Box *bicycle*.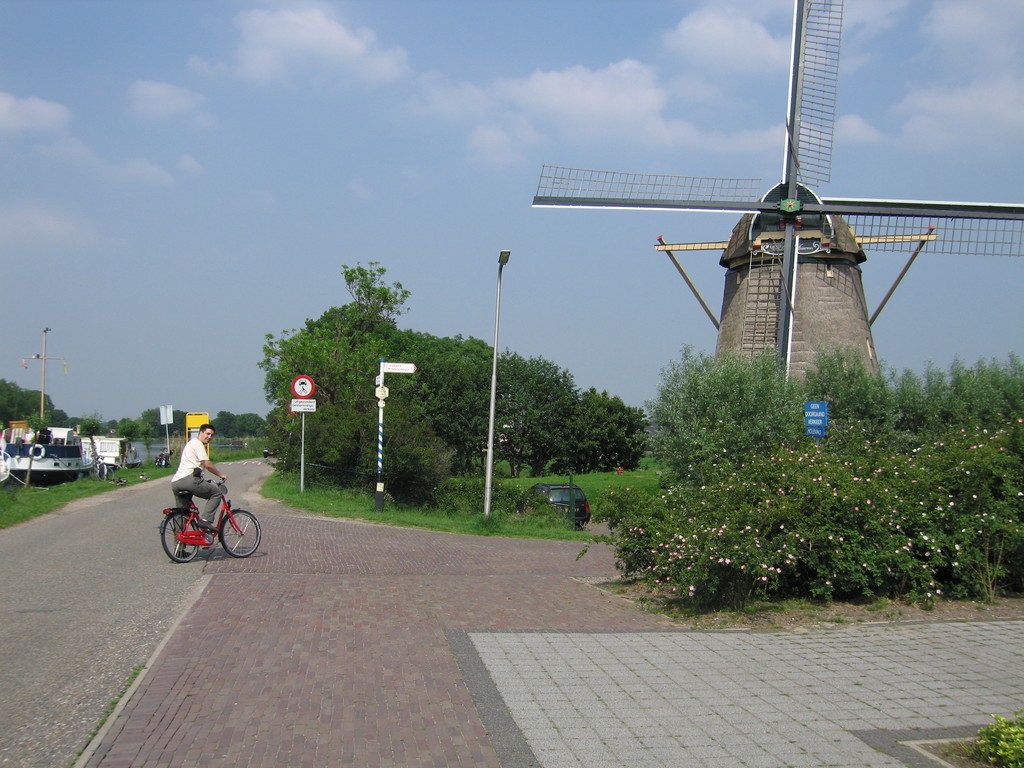
select_region(163, 450, 172, 468).
